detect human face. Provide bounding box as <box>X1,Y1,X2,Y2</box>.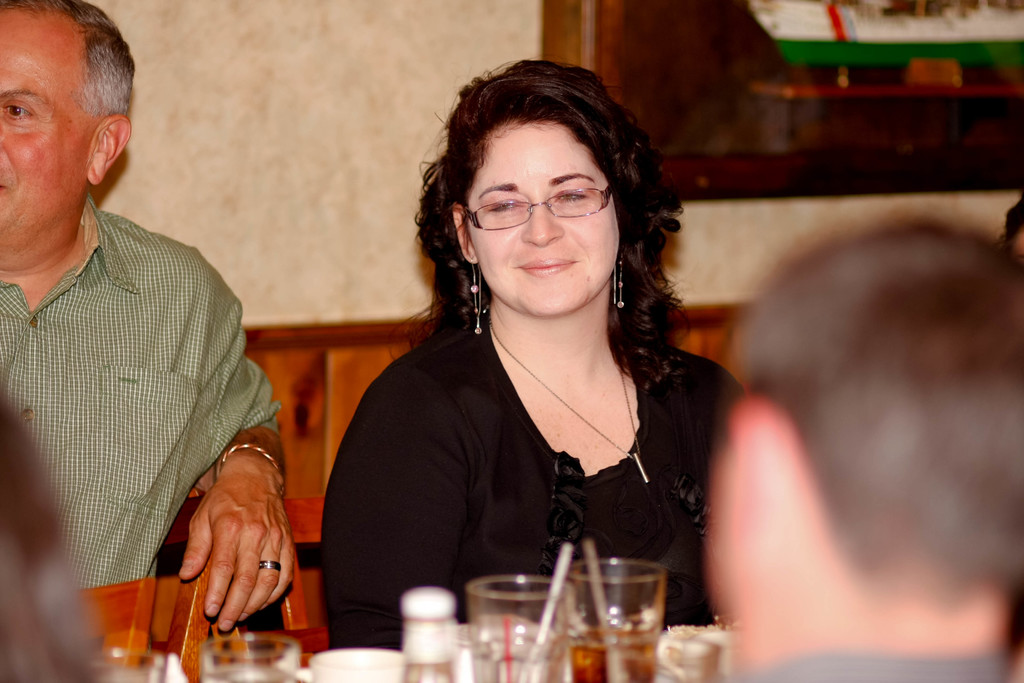
<box>0,6,90,251</box>.
